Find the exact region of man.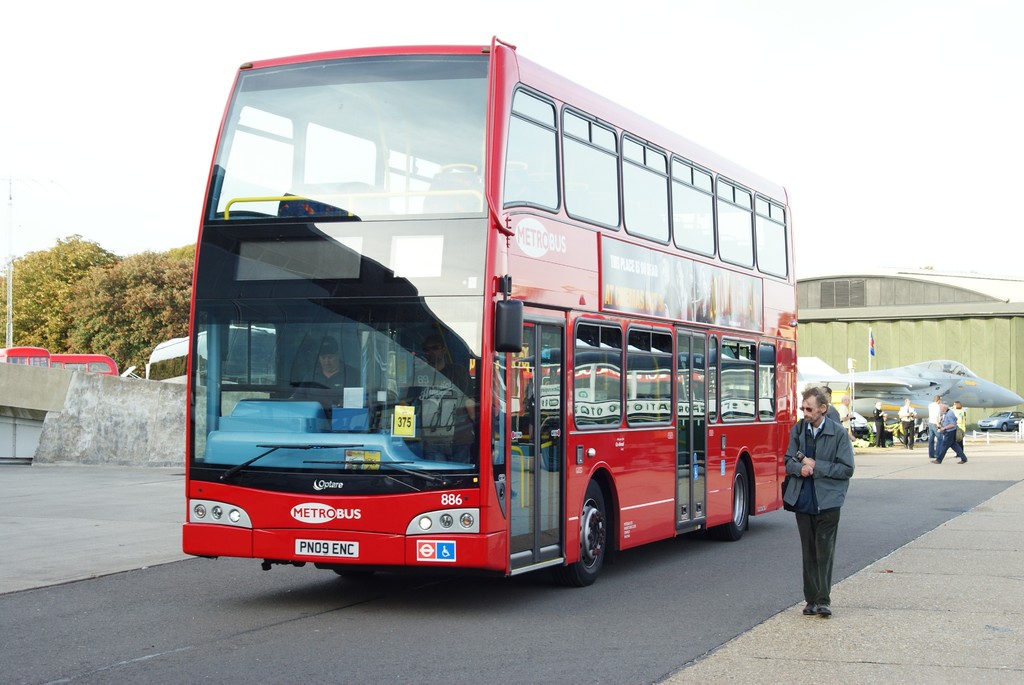
Exact region: {"x1": 401, "y1": 335, "x2": 472, "y2": 458}.
